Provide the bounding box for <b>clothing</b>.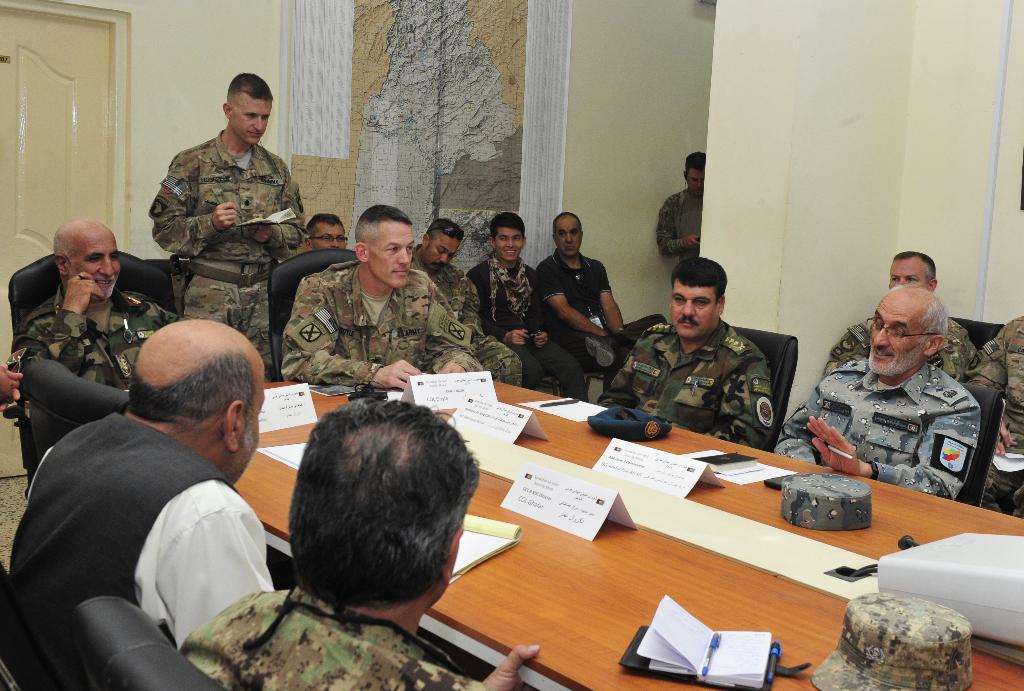
x1=17 y1=366 x2=291 y2=684.
